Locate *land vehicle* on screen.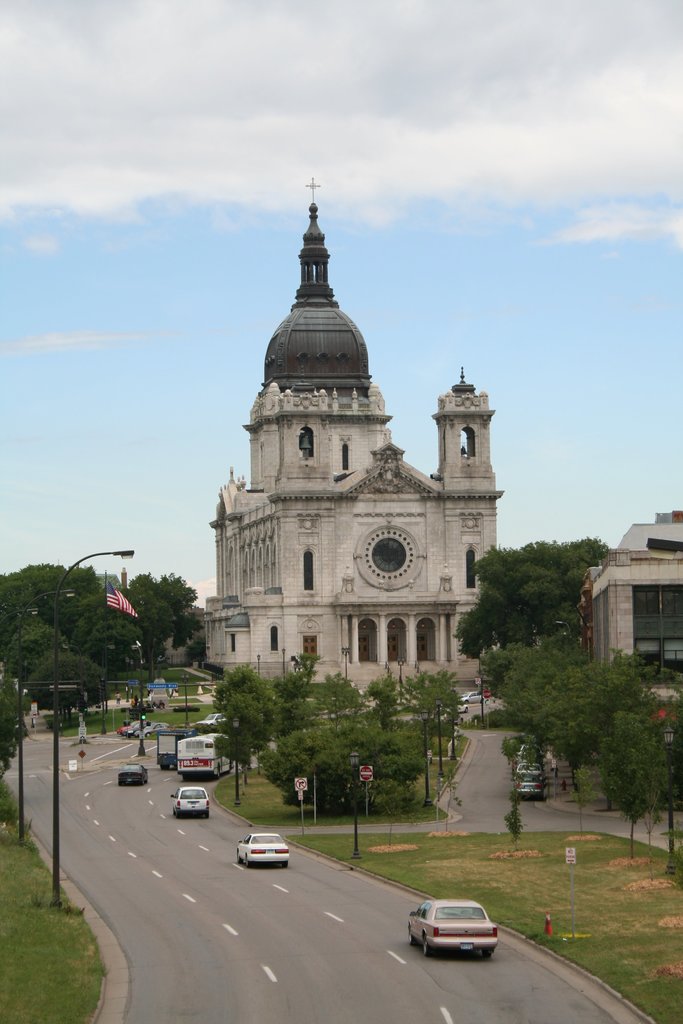
On screen at bbox=[513, 746, 547, 764].
